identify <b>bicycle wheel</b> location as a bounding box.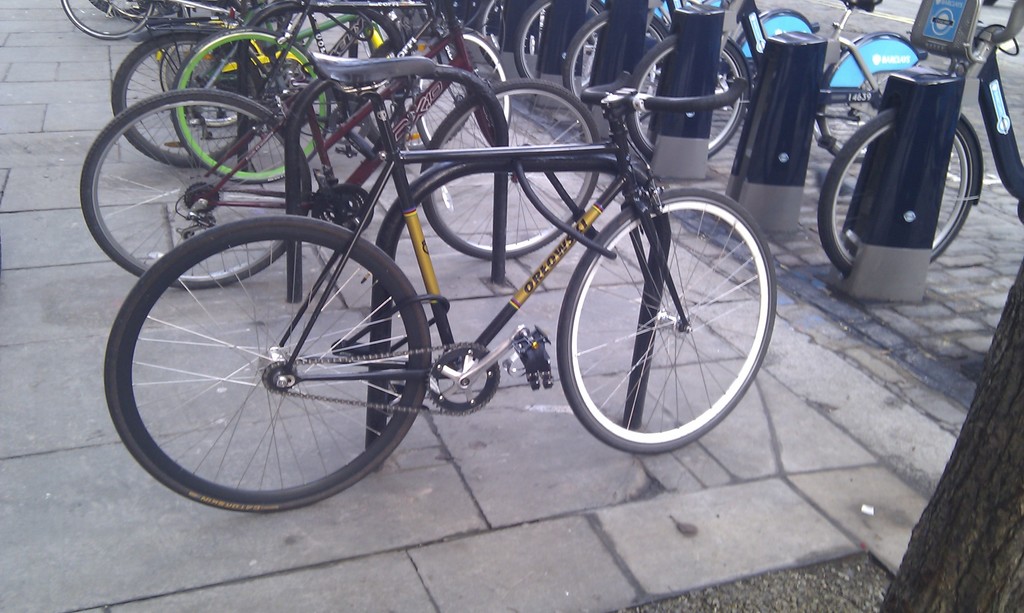
[x1=808, y1=31, x2=924, y2=159].
